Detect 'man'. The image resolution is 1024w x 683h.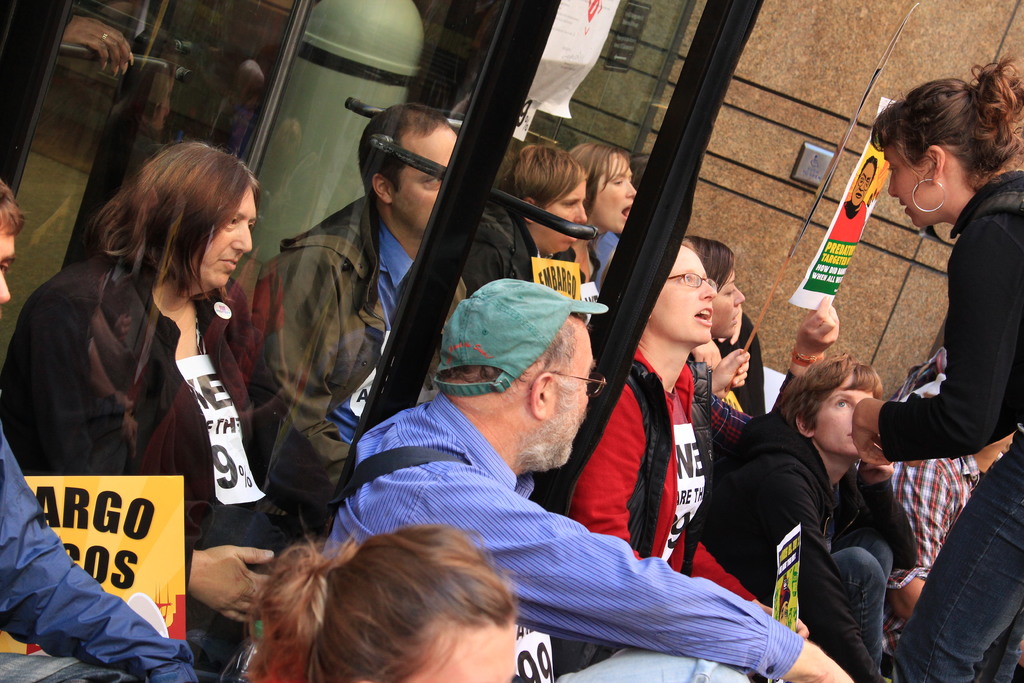
<region>0, 173, 205, 682</region>.
